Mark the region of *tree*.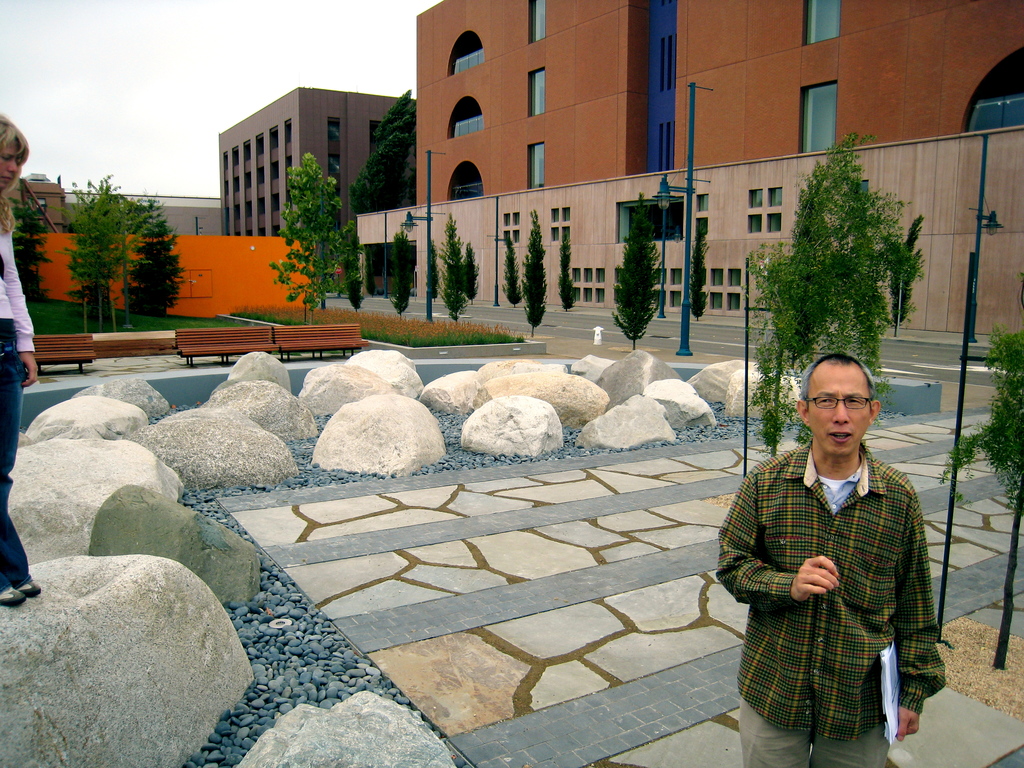
Region: <box>382,232,422,311</box>.
